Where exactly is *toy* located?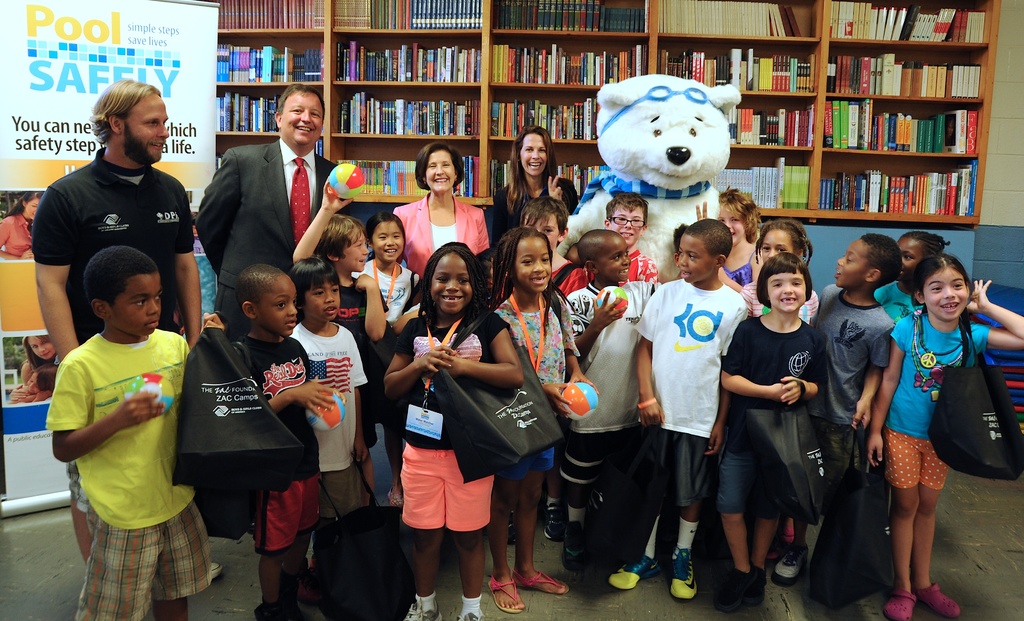
Its bounding box is 561:381:598:419.
